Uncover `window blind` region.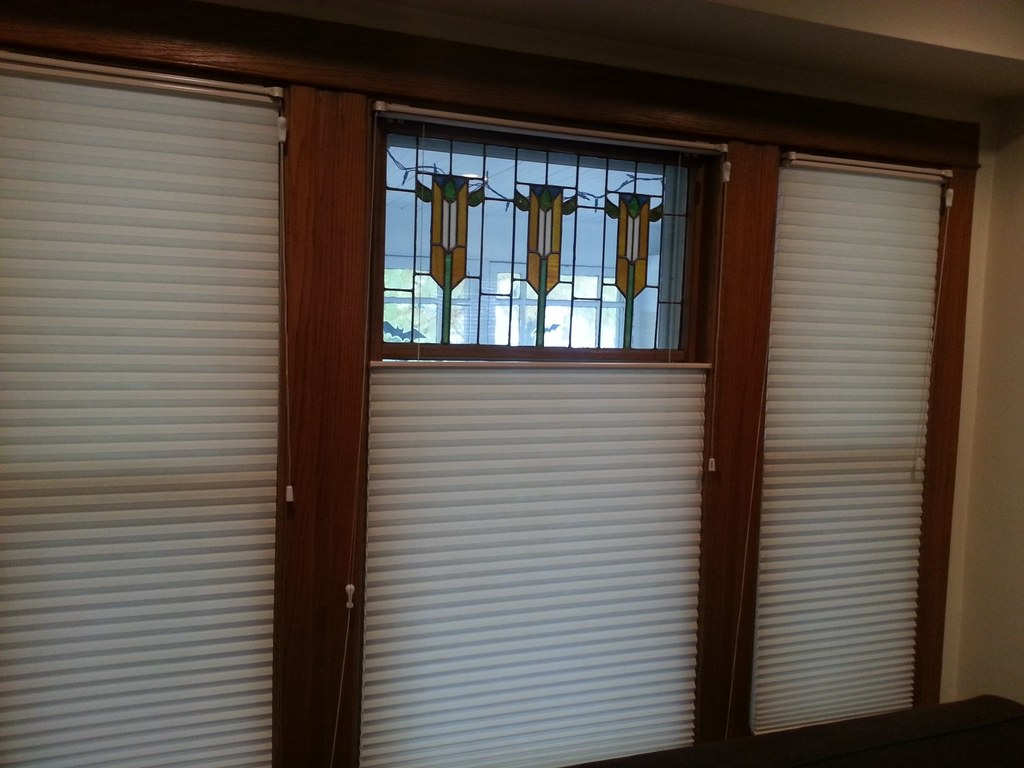
Uncovered: <region>0, 45, 294, 767</region>.
